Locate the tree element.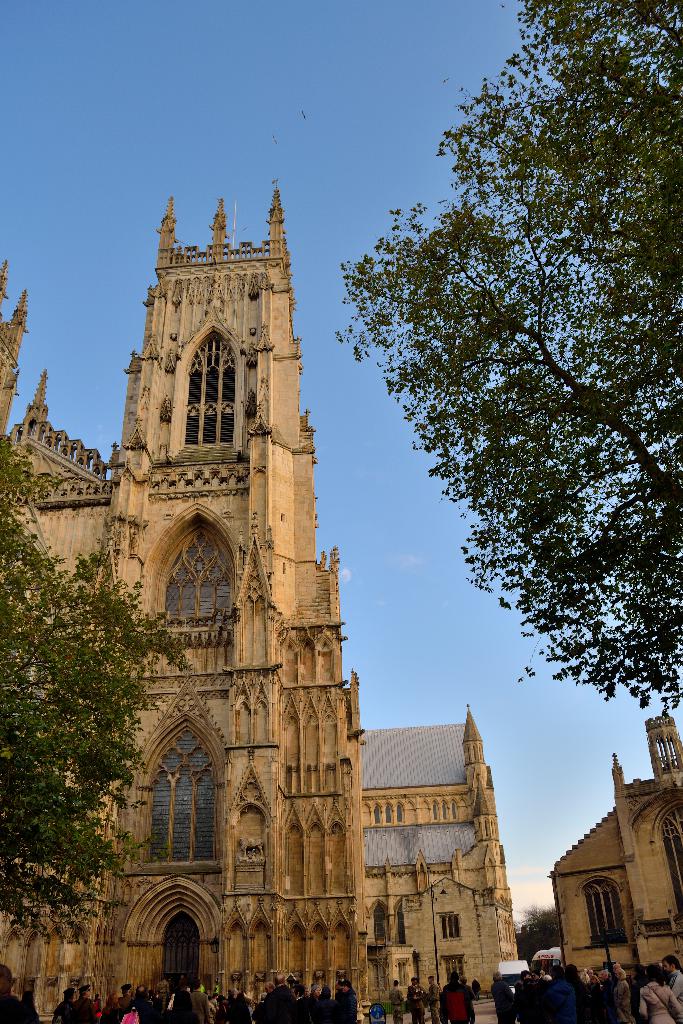
Element bbox: bbox=[0, 505, 183, 951].
